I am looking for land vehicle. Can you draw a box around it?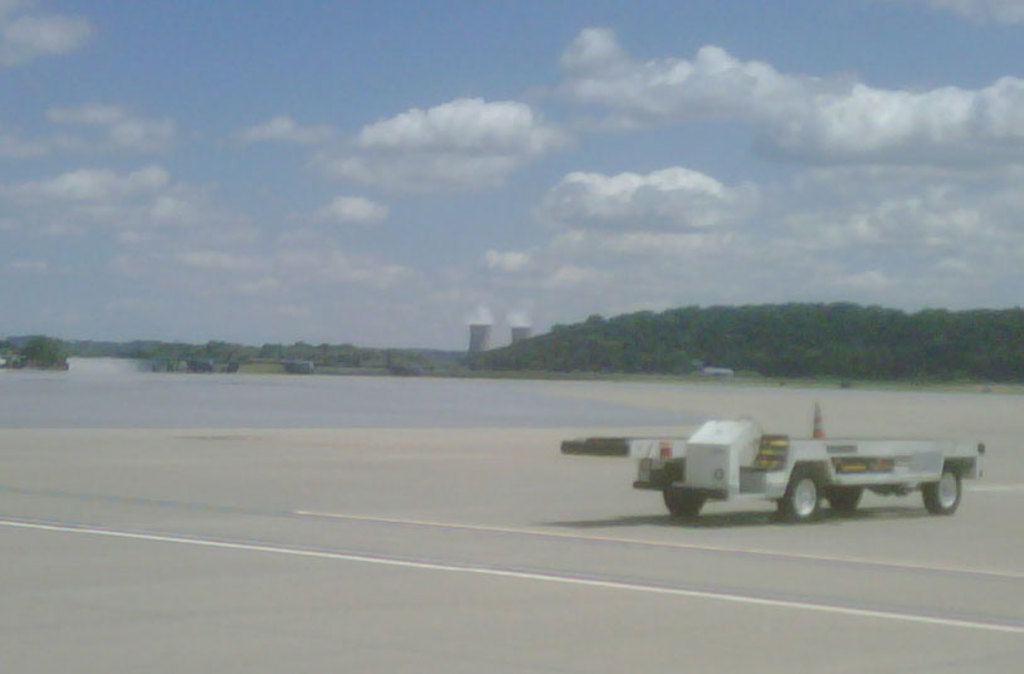
Sure, the bounding box is bbox=(560, 421, 979, 523).
